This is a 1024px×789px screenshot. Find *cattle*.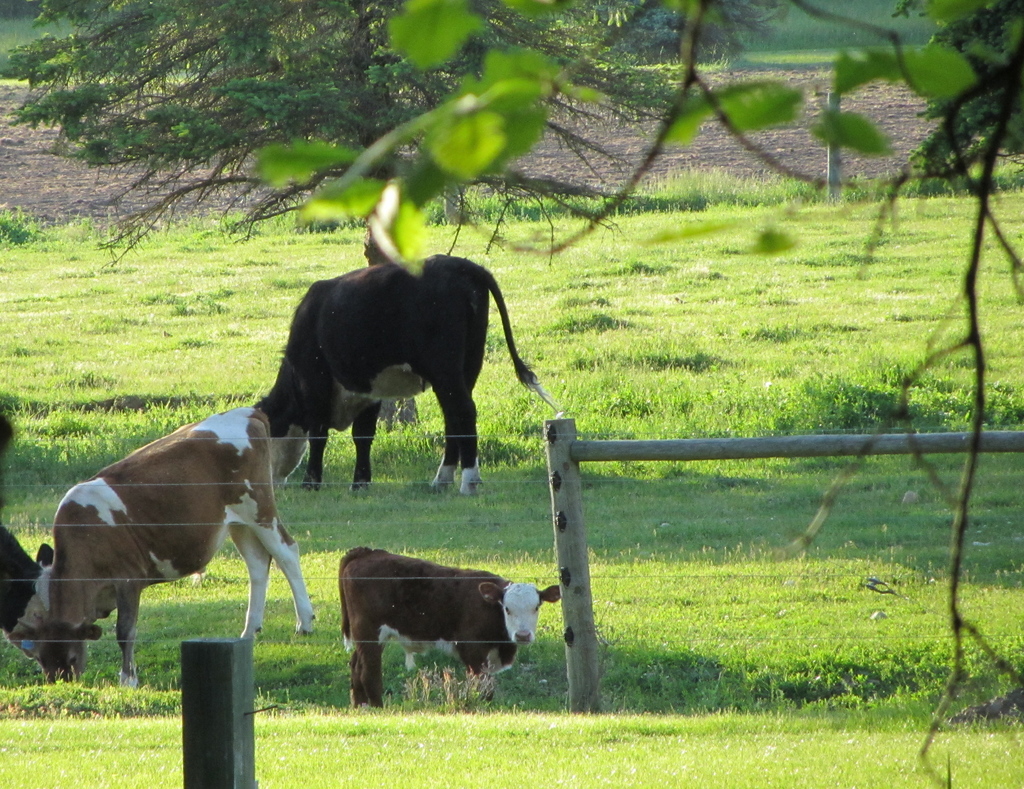
Bounding box: (250, 253, 536, 498).
